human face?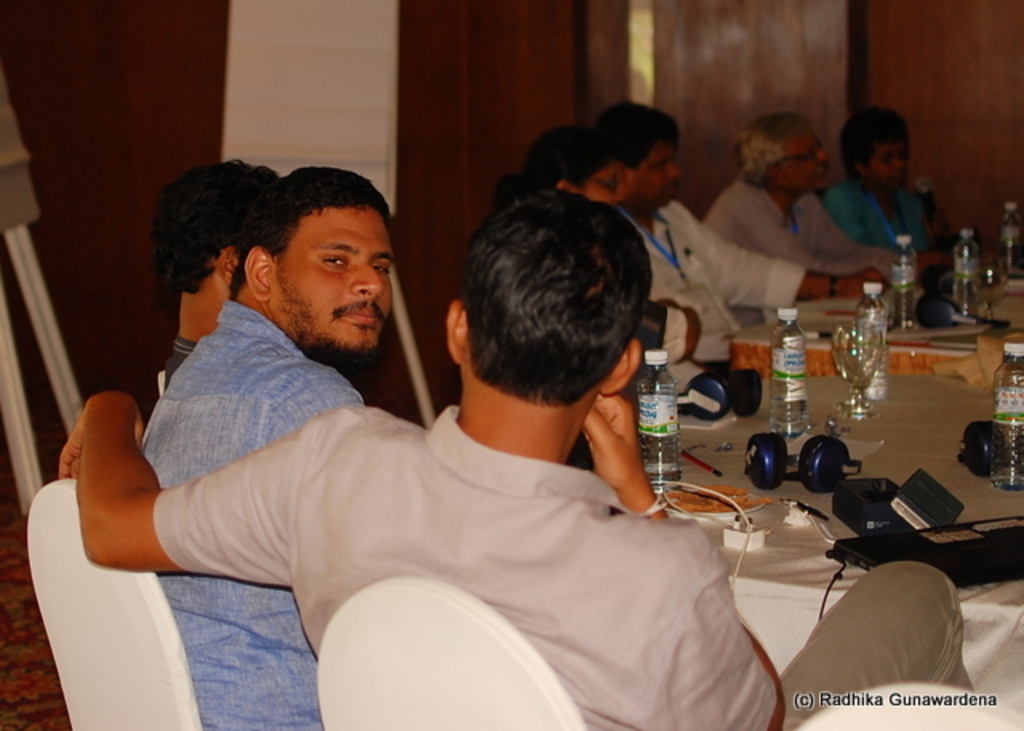
630/126/685/203
